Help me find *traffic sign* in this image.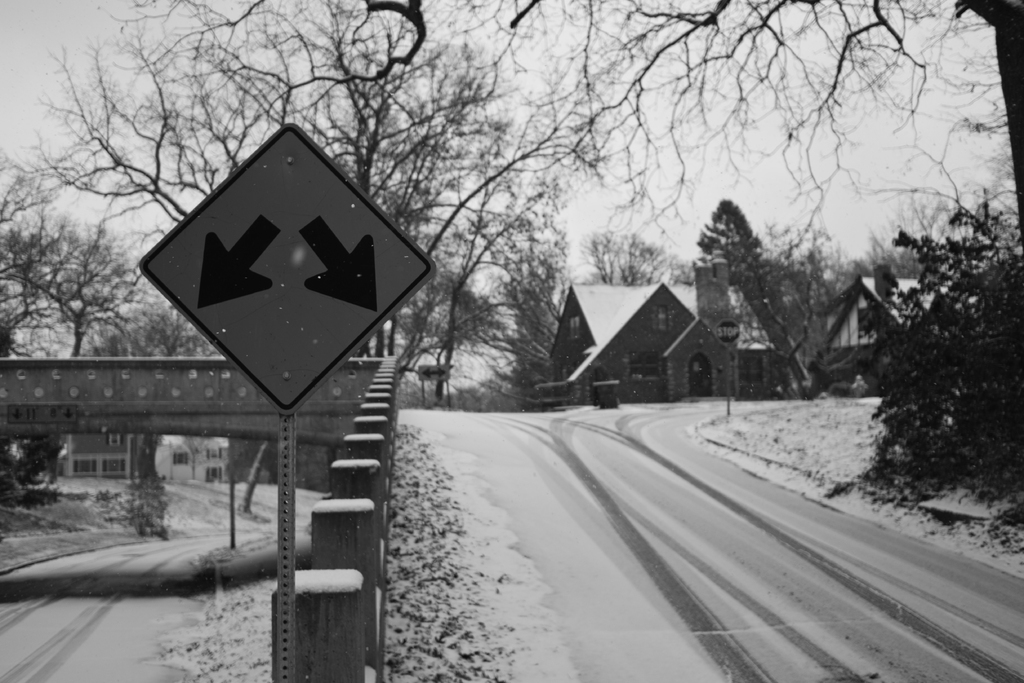
Found it: [x1=138, y1=122, x2=436, y2=416].
